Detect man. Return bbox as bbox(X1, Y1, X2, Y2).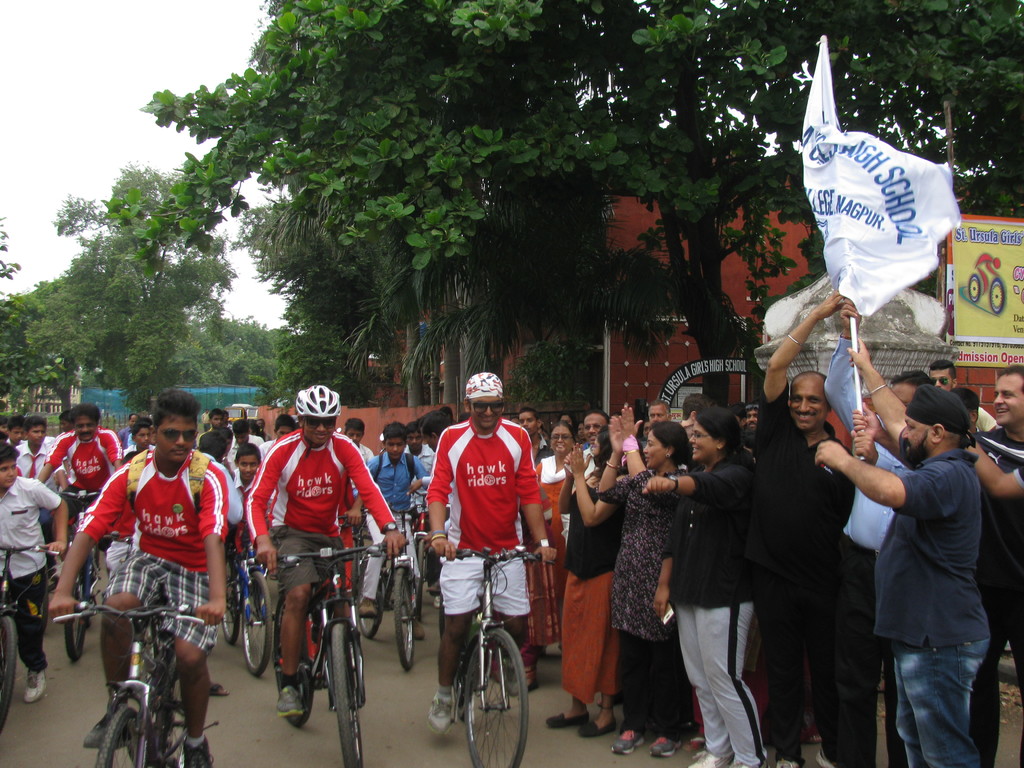
bbox(959, 367, 1023, 767).
